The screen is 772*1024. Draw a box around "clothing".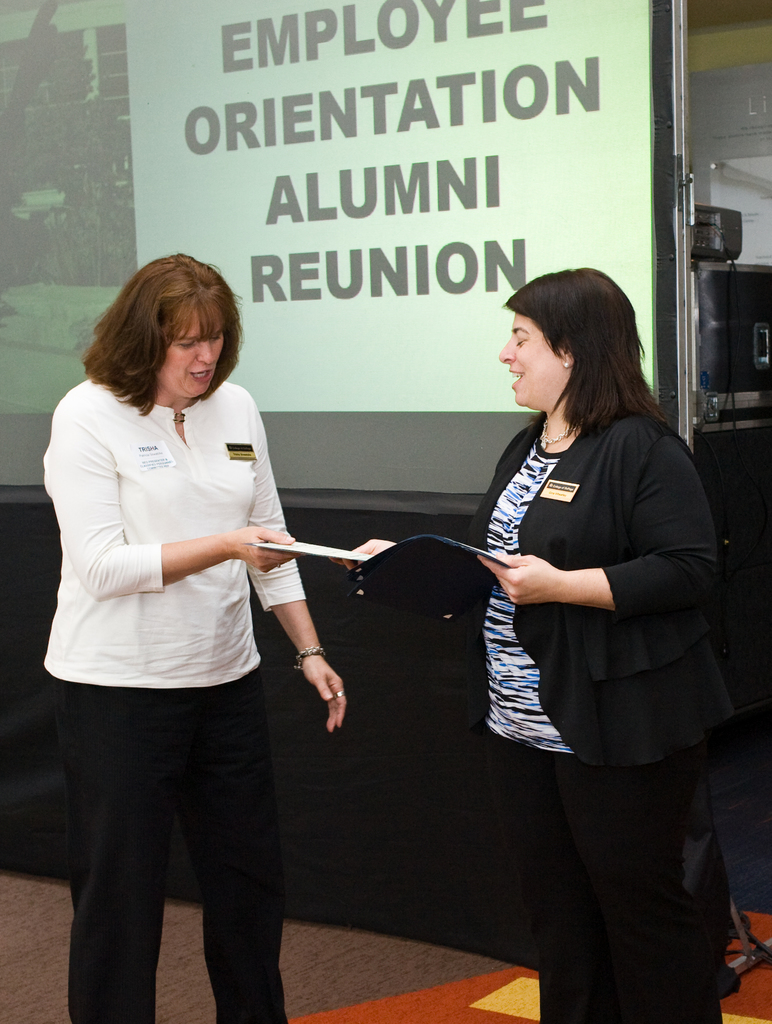
{"left": 413, "top": 417, "right": 721, "bottom": 1000}.
